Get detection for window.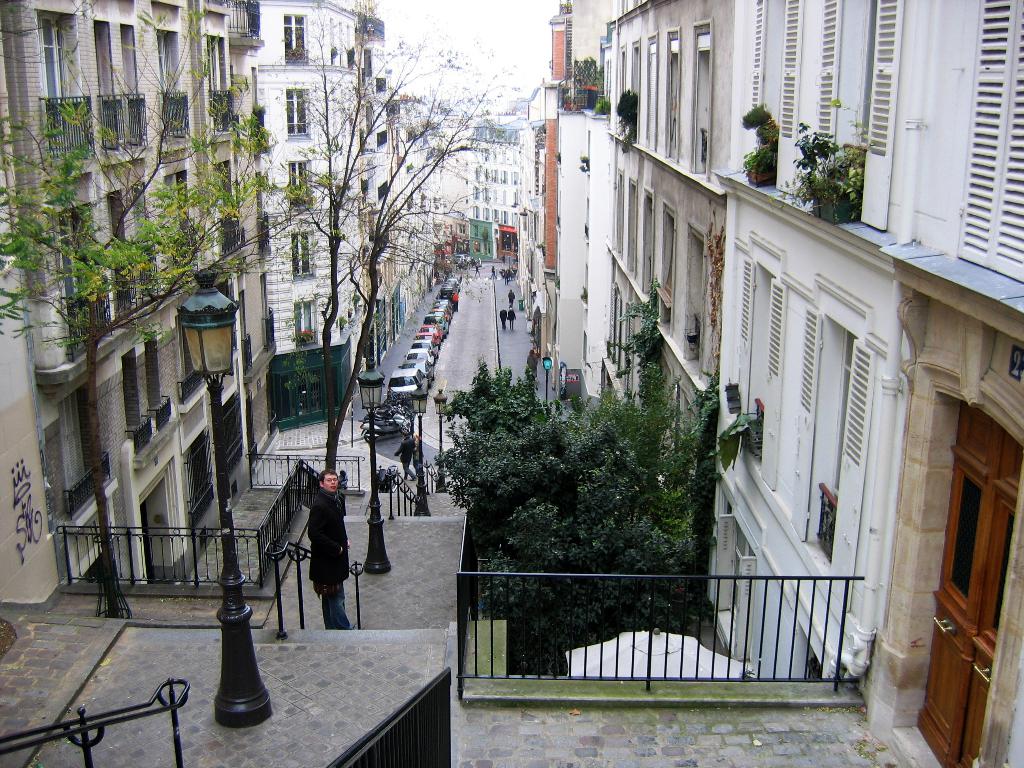
Detection: 290:158:314:209.
